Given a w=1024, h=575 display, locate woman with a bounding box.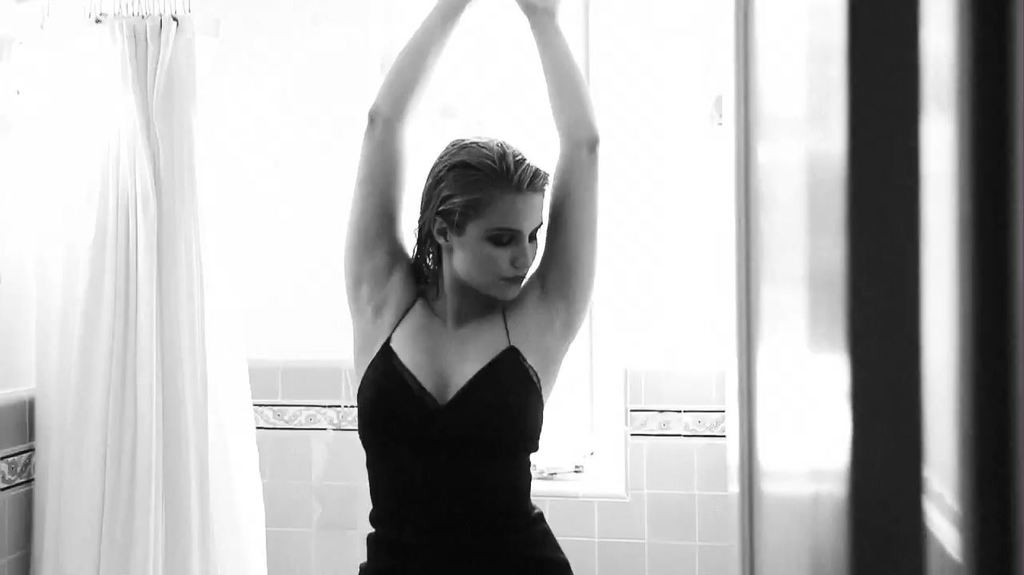
Located: (x1=327, y1=95, x2=595, y2=566).
